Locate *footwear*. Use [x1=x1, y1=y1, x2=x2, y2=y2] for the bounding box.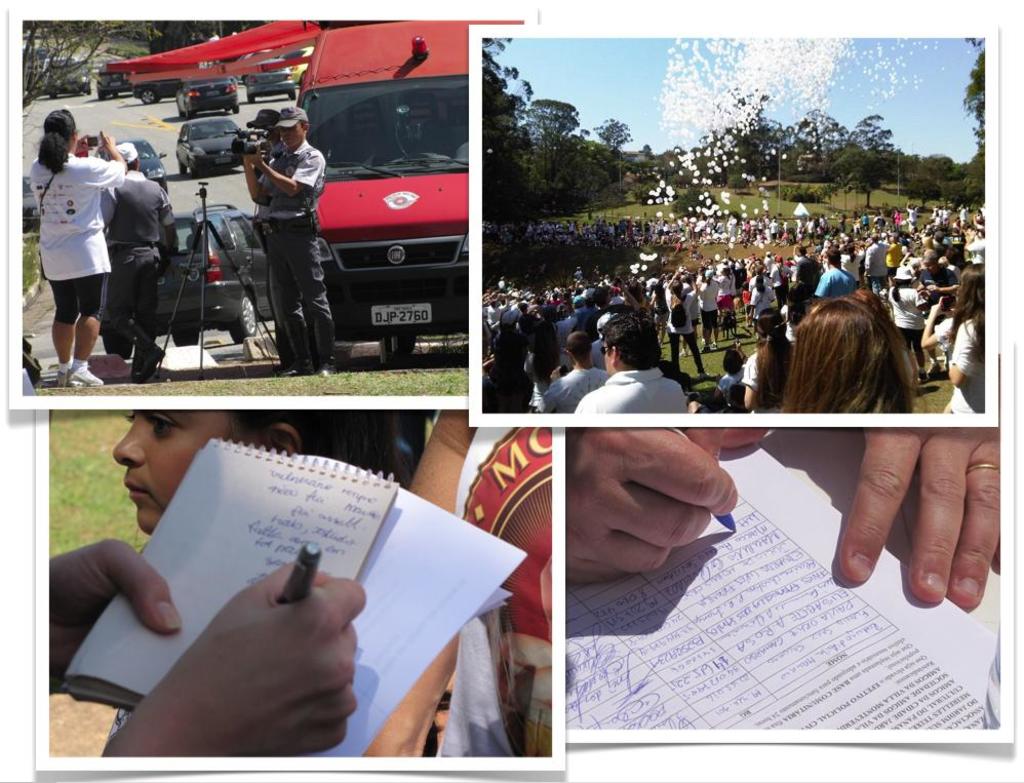
[x1=311, y1=357, x2=332, y2=376].
